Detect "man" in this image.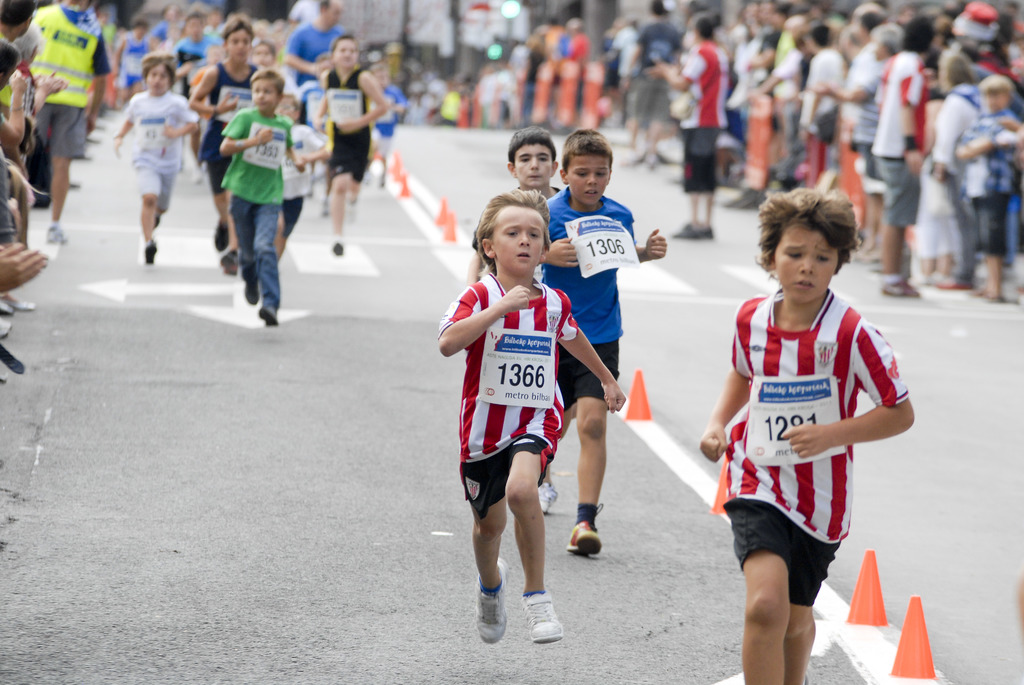
Detection: region(285, 0, 348, 83).
